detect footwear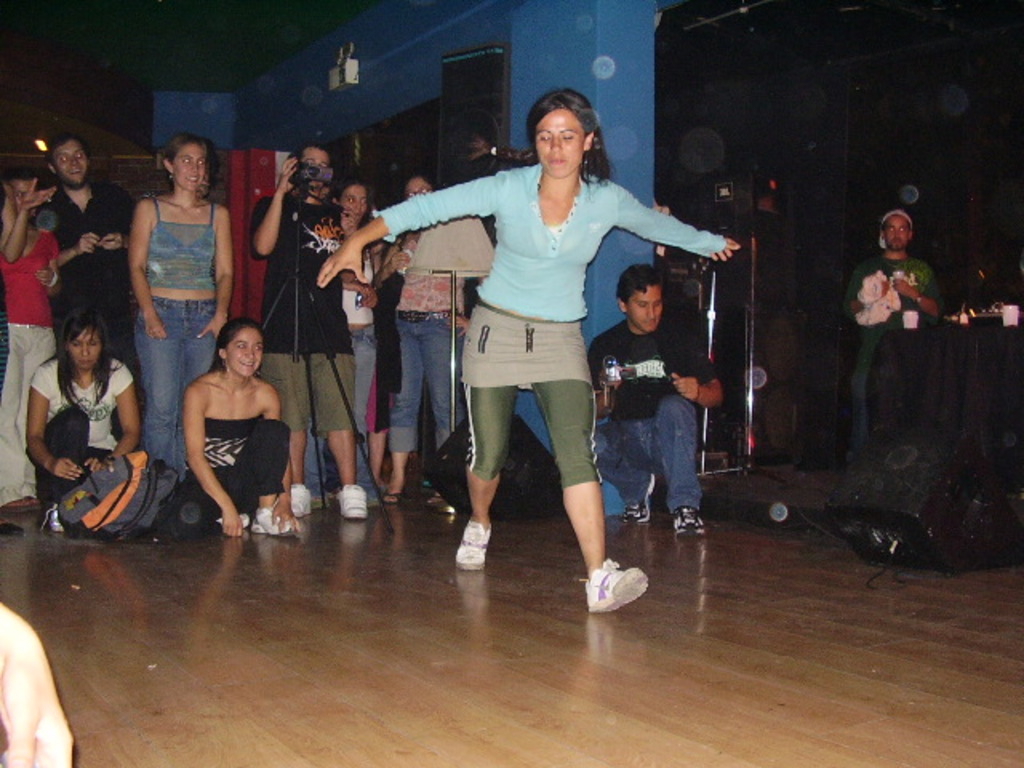
select_region(573, 554, 646, 624)
